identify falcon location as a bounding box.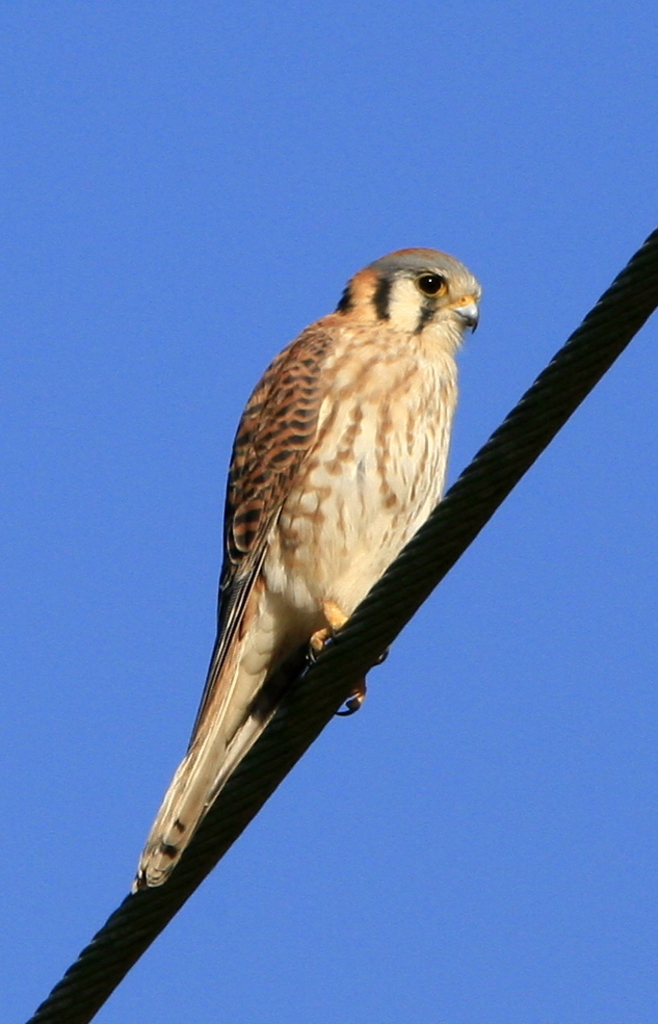
(124,244,482,894).
